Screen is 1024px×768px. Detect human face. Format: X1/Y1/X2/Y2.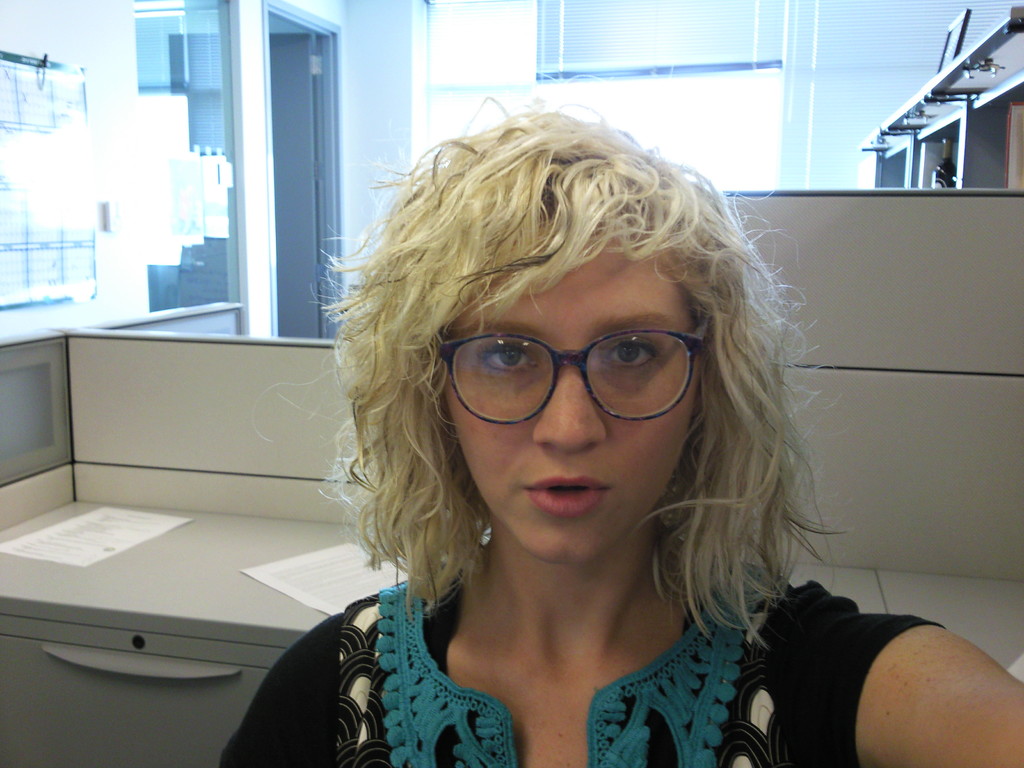
433/260/695/541.
